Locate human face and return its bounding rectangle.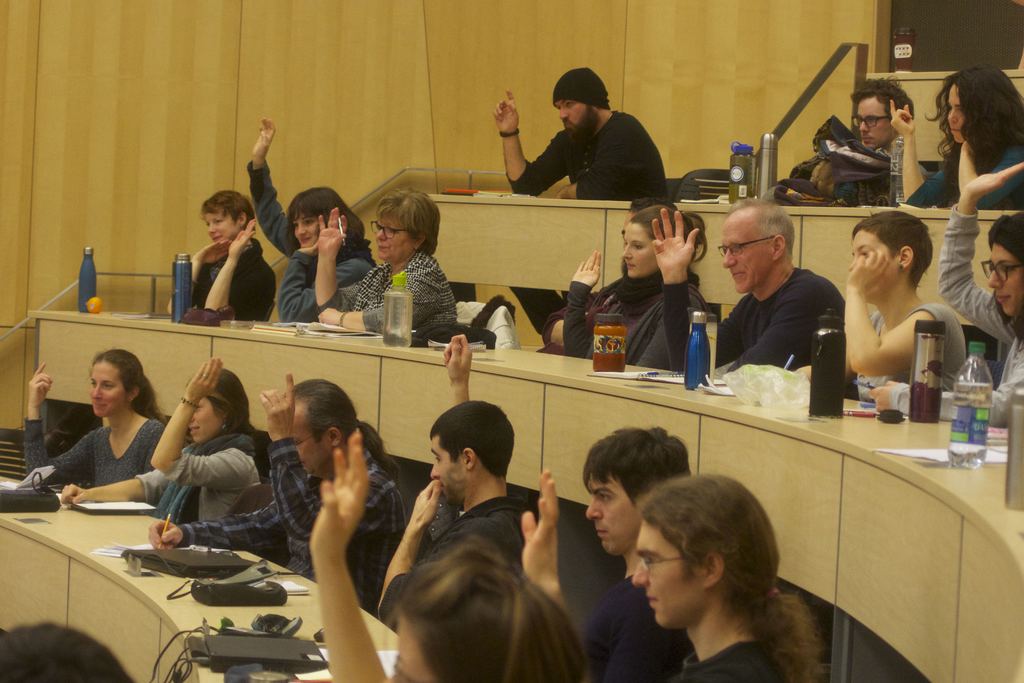
{"left": 856, "top": 95, "right": 897, "bottom": 147}.
